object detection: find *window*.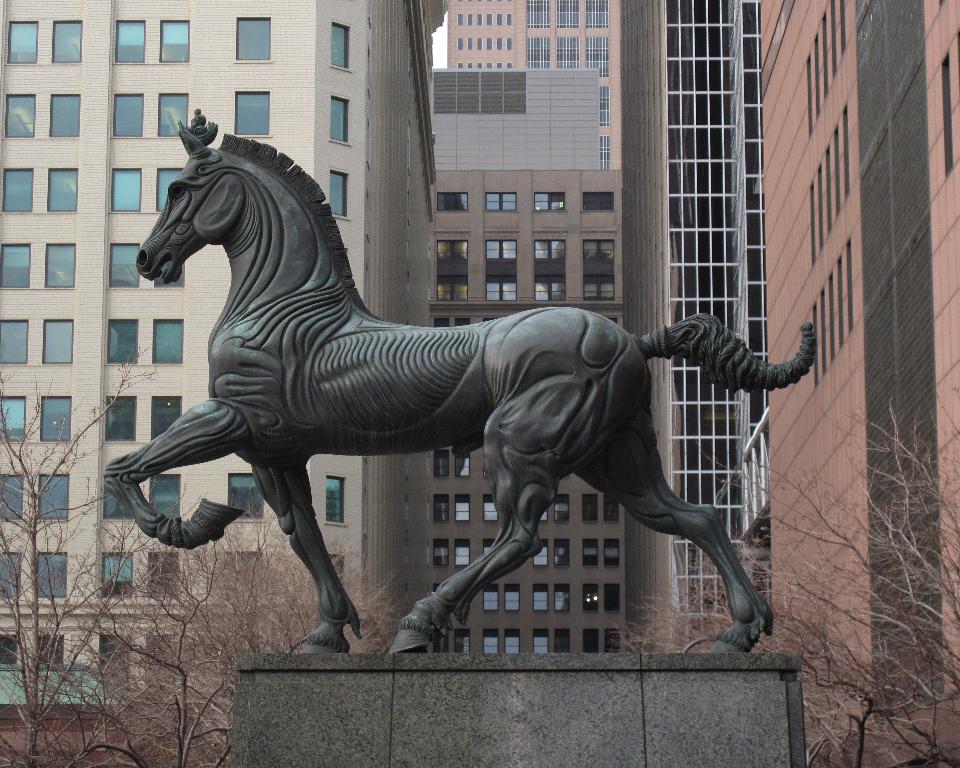
rect(466, 37, 476, 50).
